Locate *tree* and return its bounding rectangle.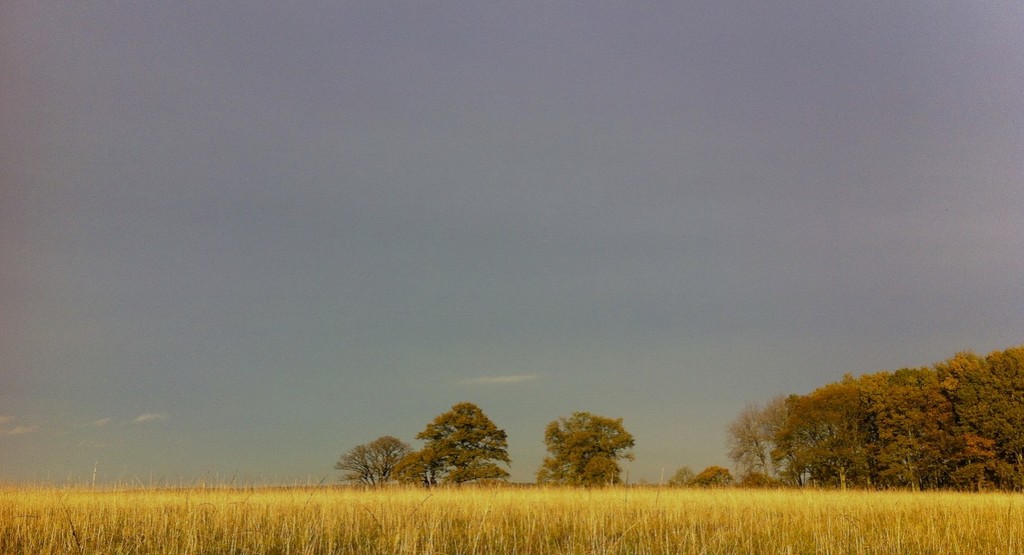
bbox=(338, 437, 418, 500).
